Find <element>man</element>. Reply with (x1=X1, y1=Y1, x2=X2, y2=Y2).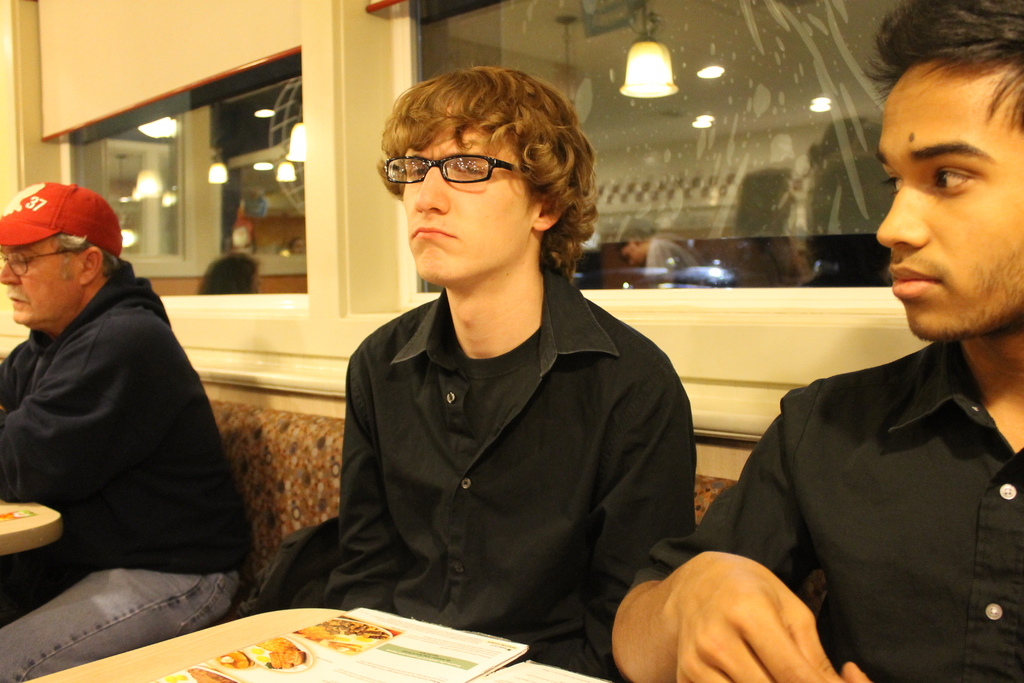
(x1=0, y1=164, x2=244, y2=648).
